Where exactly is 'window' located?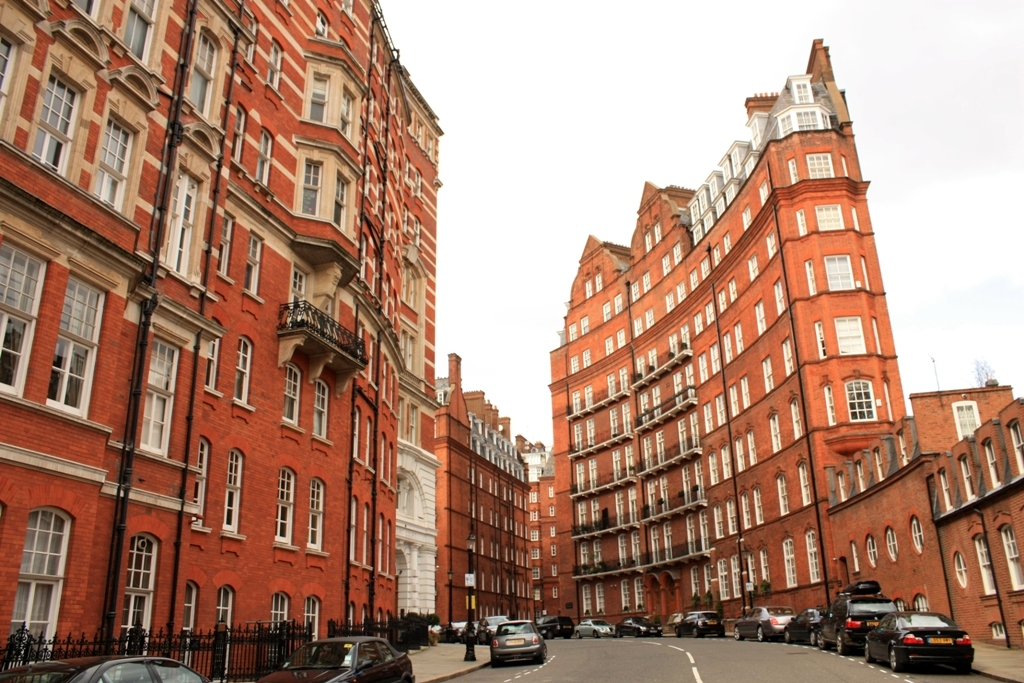
Its bounding box is BBox(269, 594, 285, 660).
